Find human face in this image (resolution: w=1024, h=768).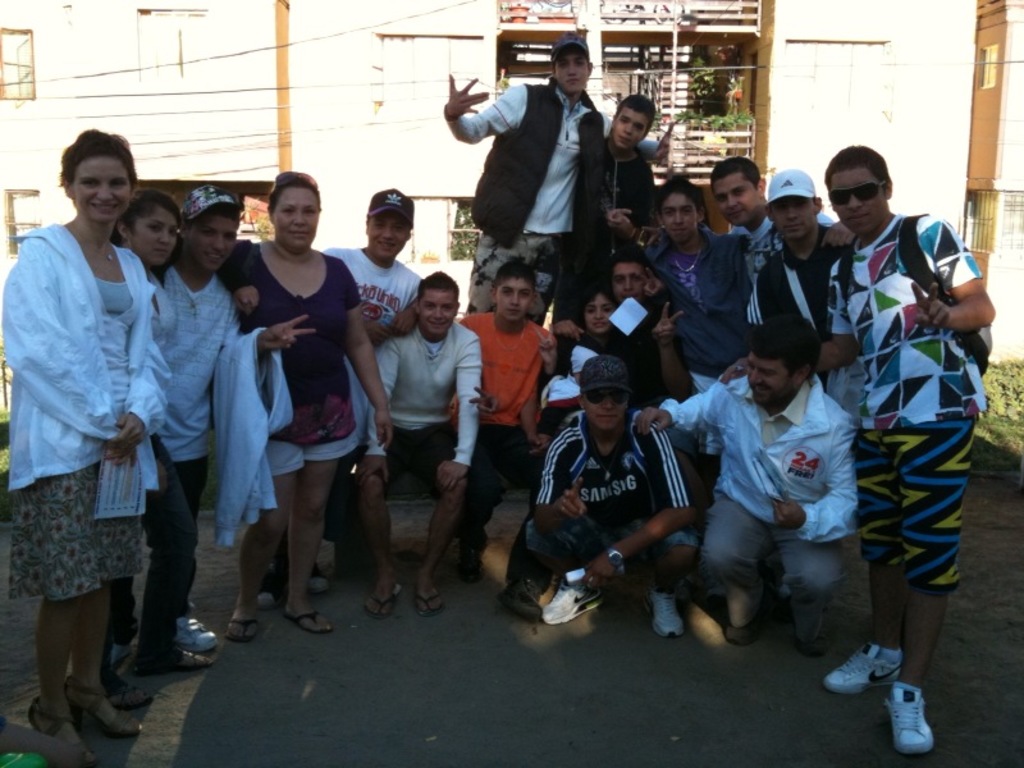
region(558, 49, 589, 96).
